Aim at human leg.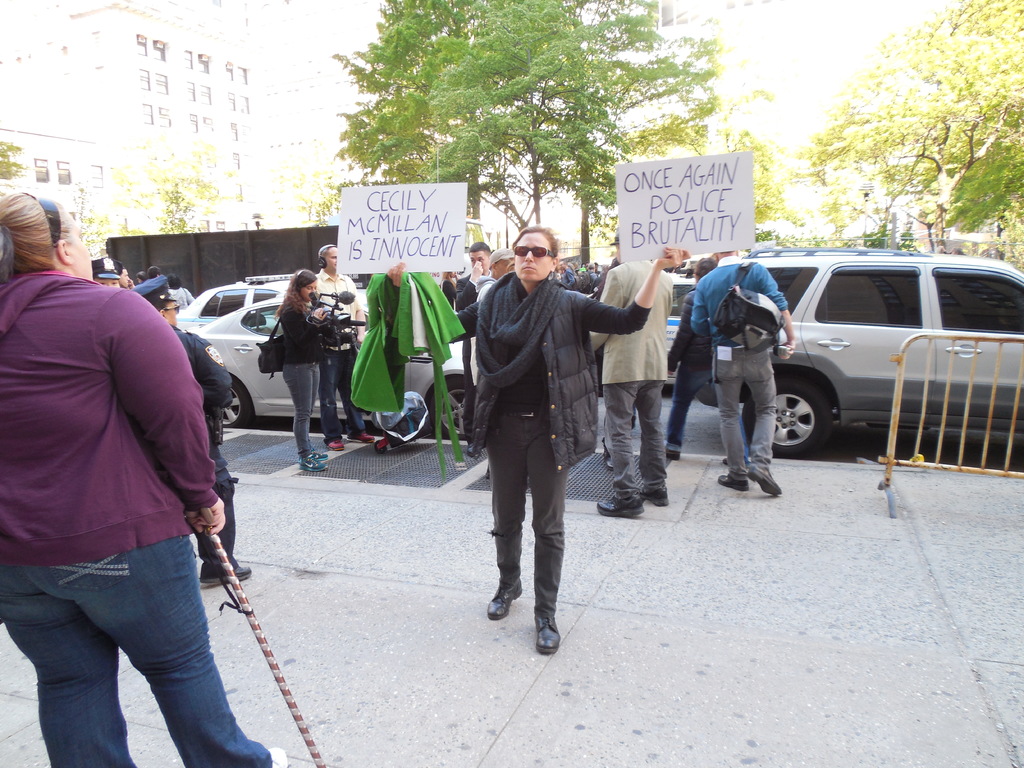
Aimed at {"x1": 747, "y1": 343, "x2": 784, "y2": 490}.
